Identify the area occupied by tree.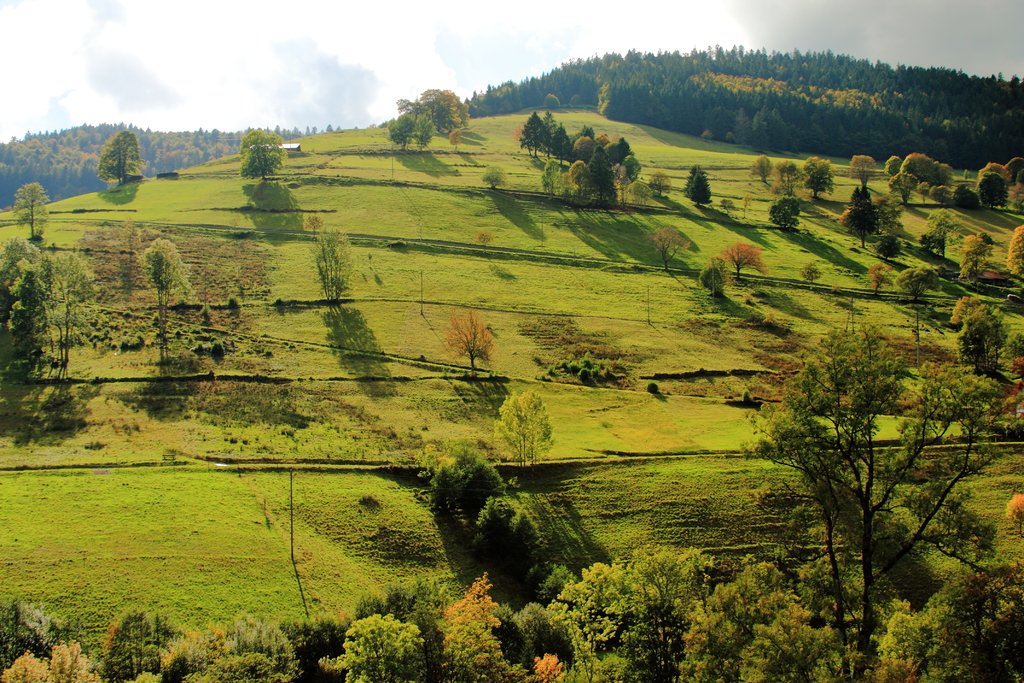
Area: crop(308, 229, 350, 302).
